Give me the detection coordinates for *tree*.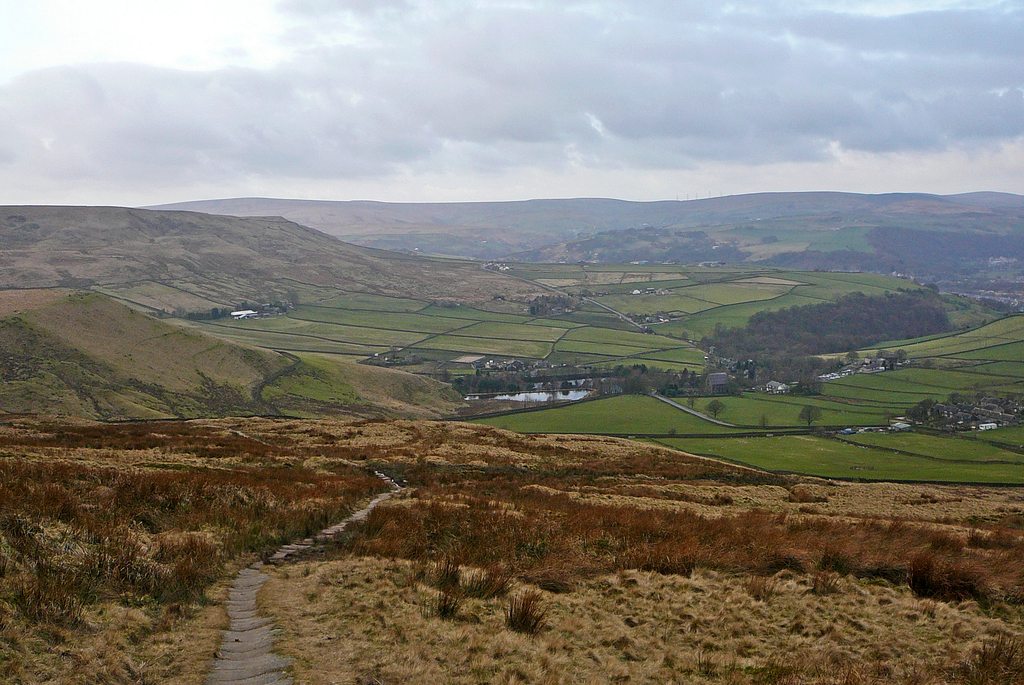
left=922, top=359, right=936, bottom=368.
